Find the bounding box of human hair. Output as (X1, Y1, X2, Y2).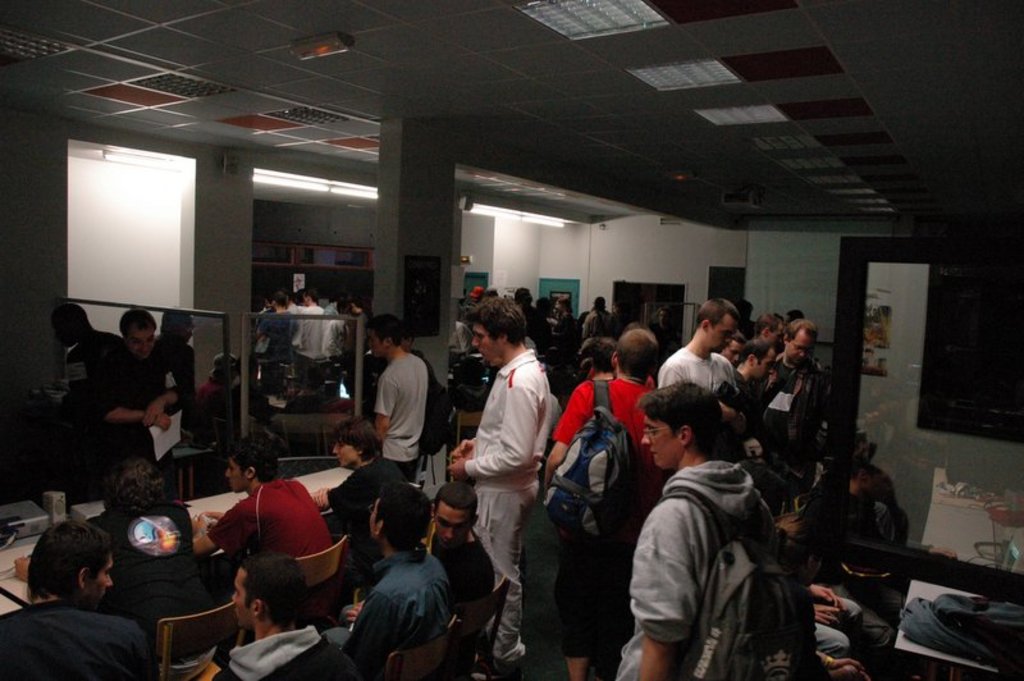
(558, 297, 572, 311).
